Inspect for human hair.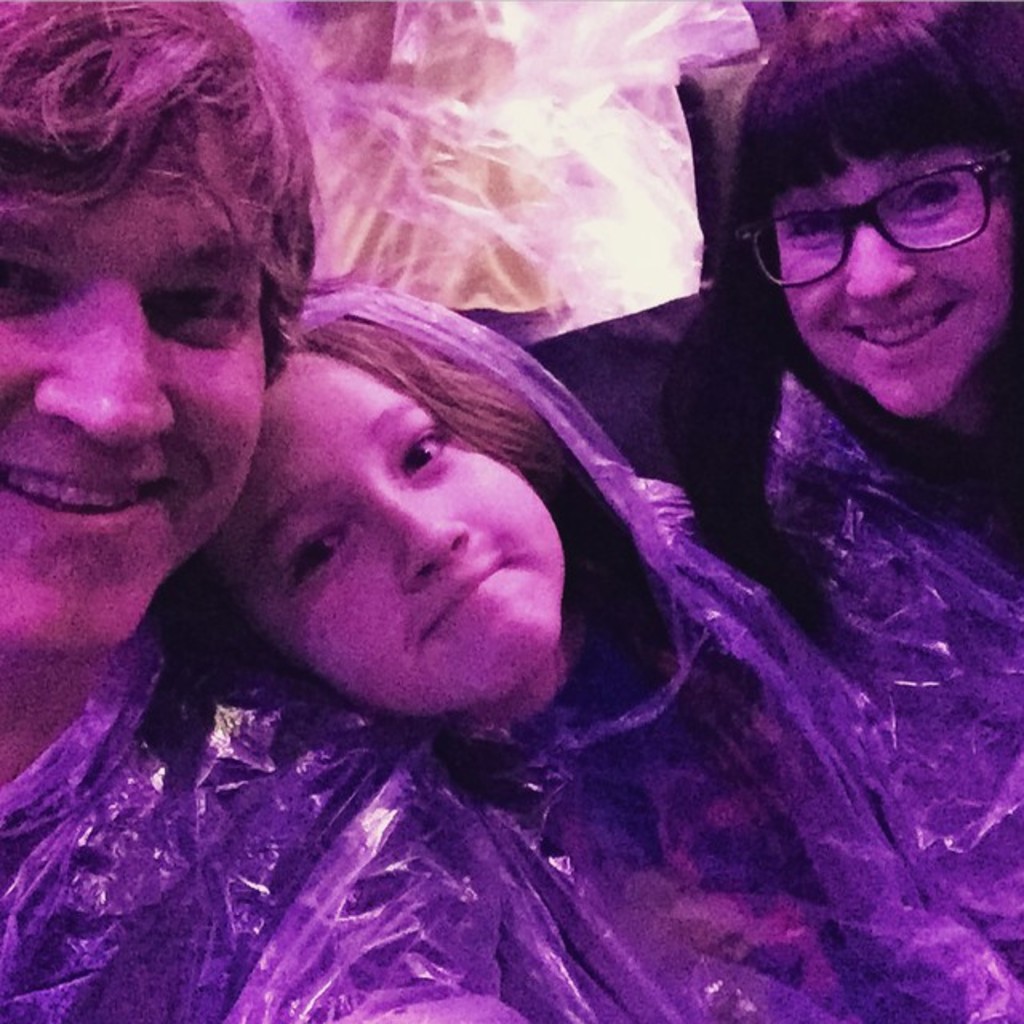
Inspection: bbox=(139, 294, 638, 797).
